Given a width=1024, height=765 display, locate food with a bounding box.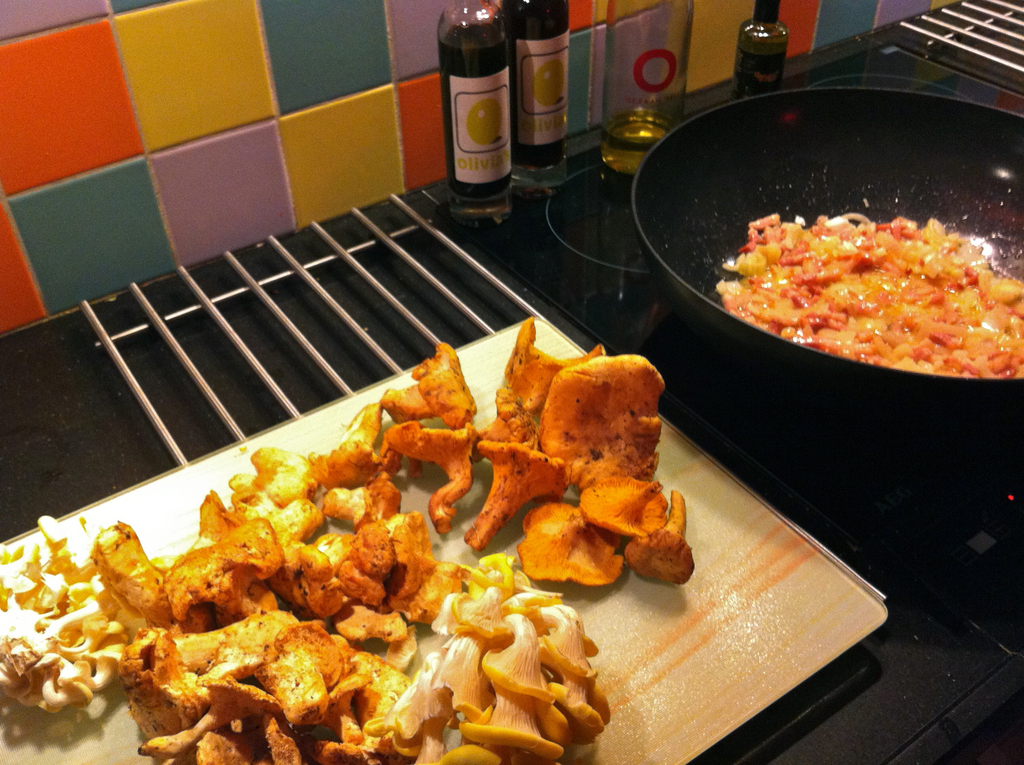
Located: <box>535,58,565,107</box>.
